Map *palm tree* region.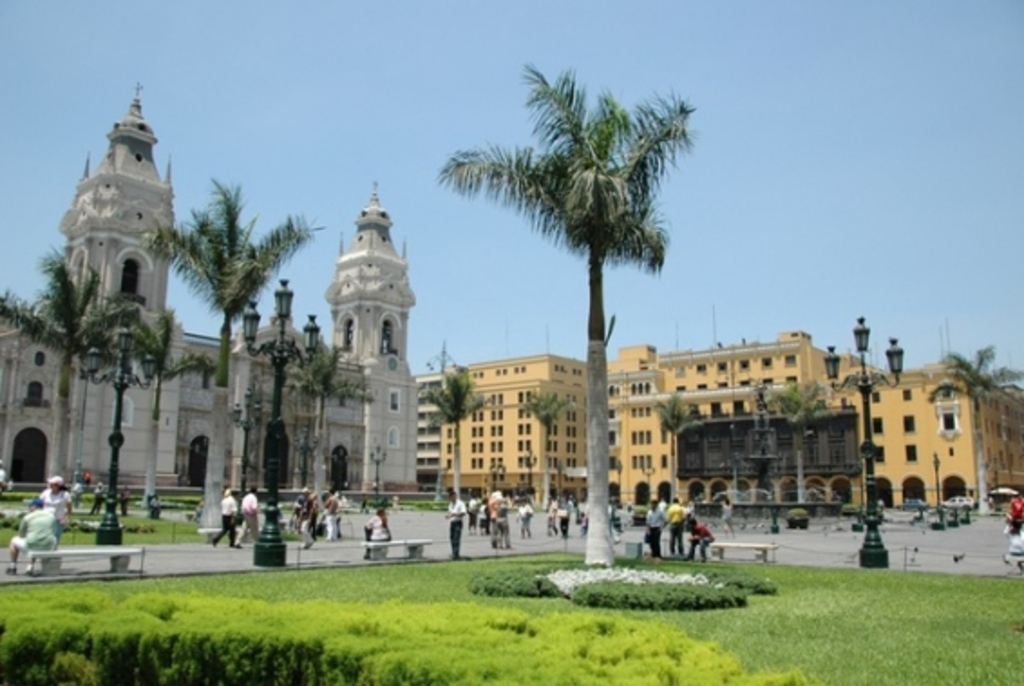
Mapped to [440,56,693,559].
